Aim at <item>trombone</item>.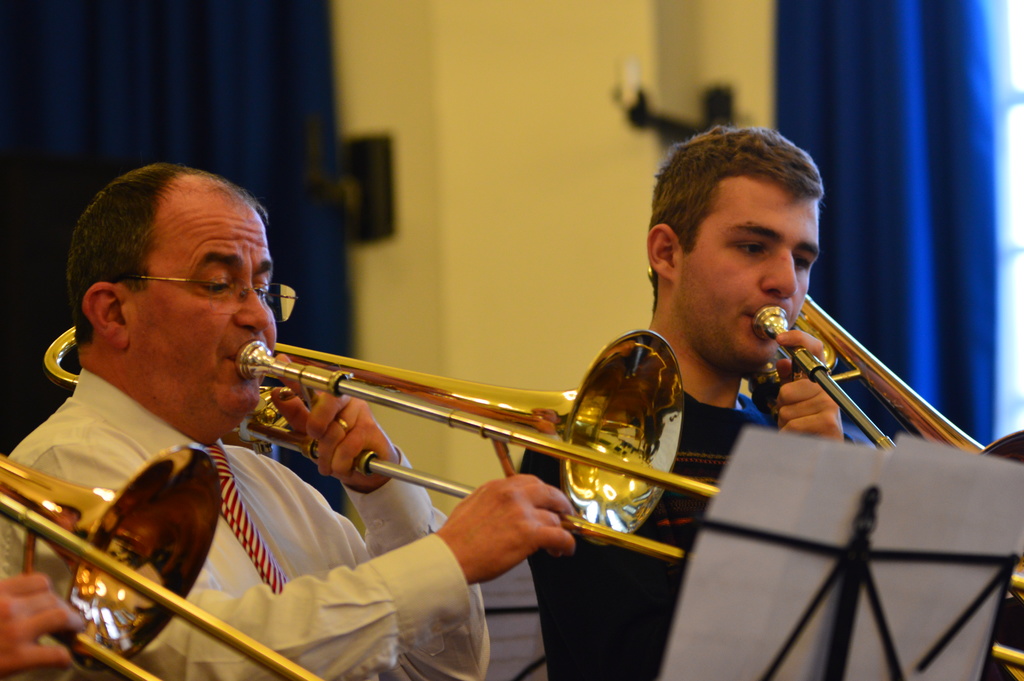
Aimed at box=[0, 444, 323, 680].
